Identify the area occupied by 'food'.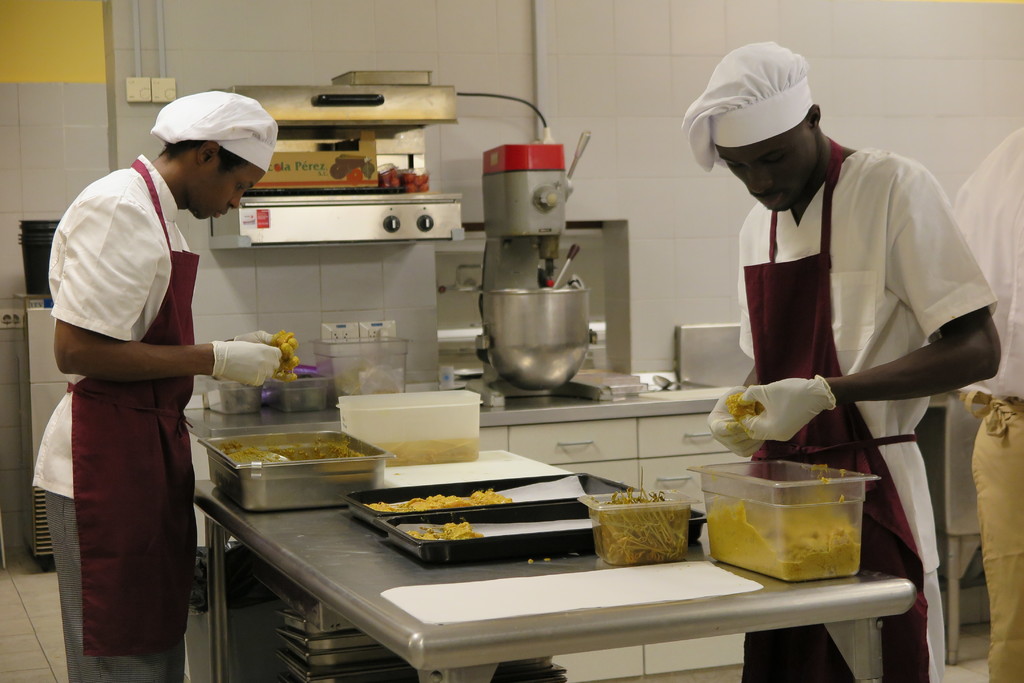
Area: 325/163/346/179.
